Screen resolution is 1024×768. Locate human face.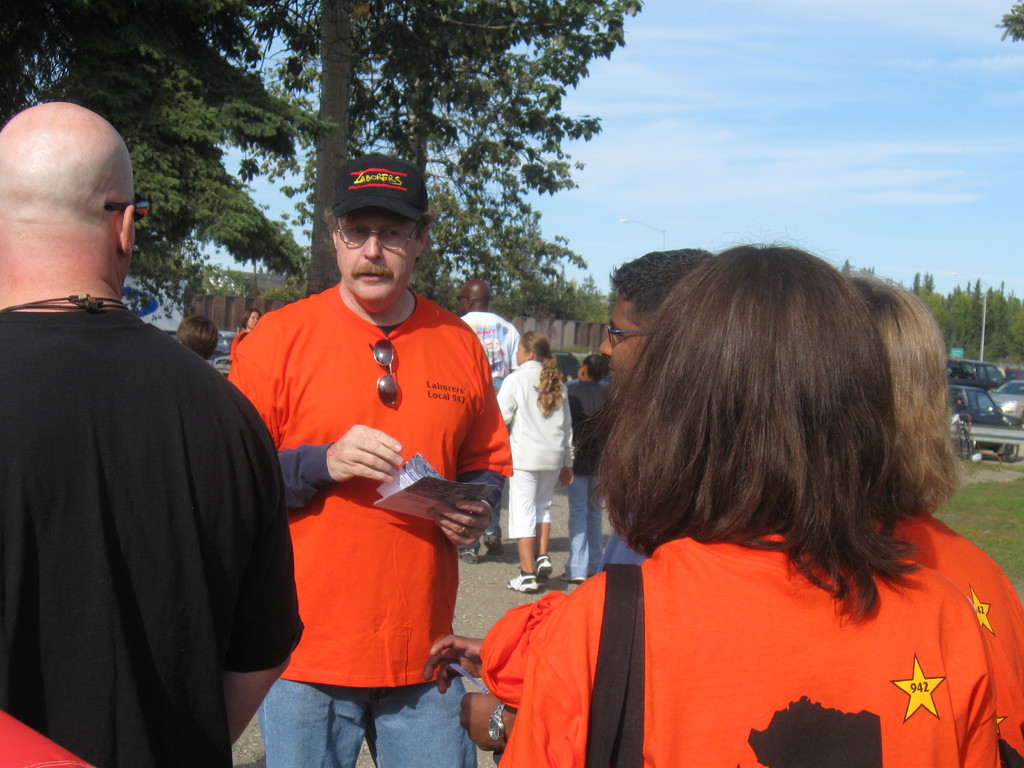
[x1=333, y1=209, x2=416, y2=305].
